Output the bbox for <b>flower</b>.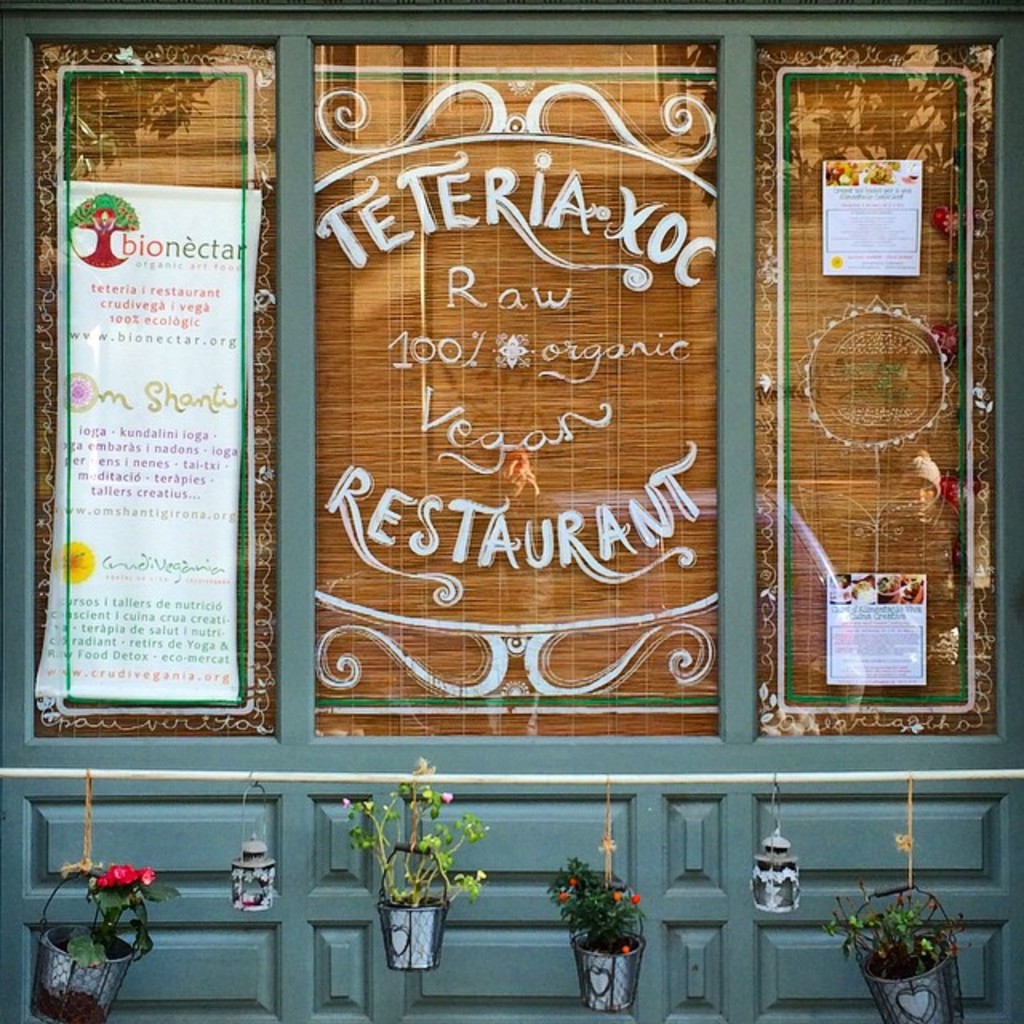
(629, 893, 642, 906).
